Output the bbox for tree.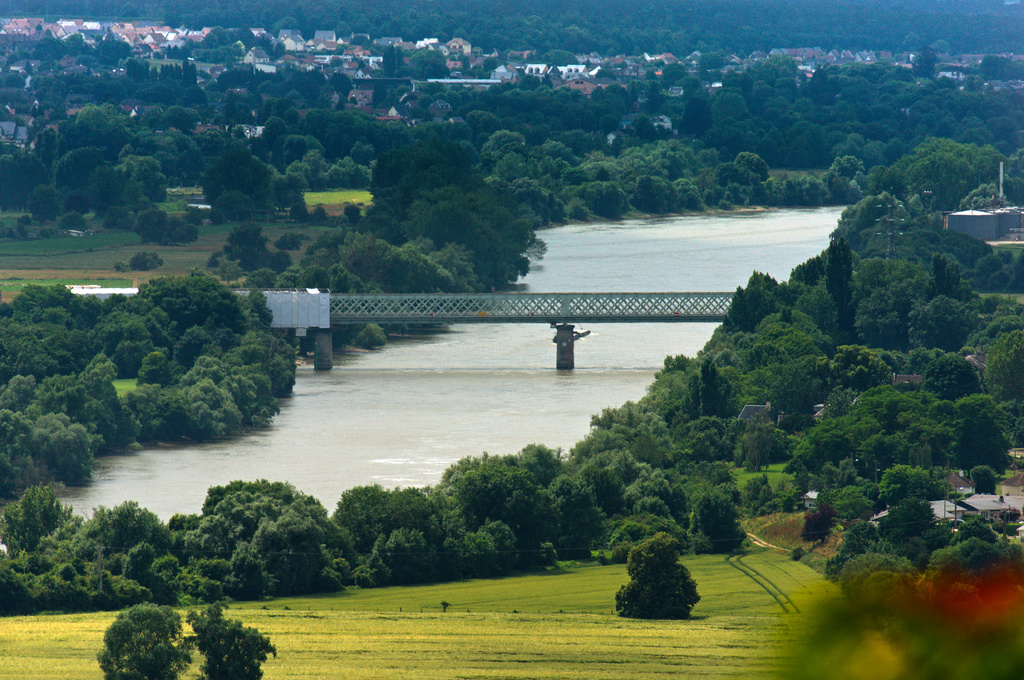
333,477,444,551.
